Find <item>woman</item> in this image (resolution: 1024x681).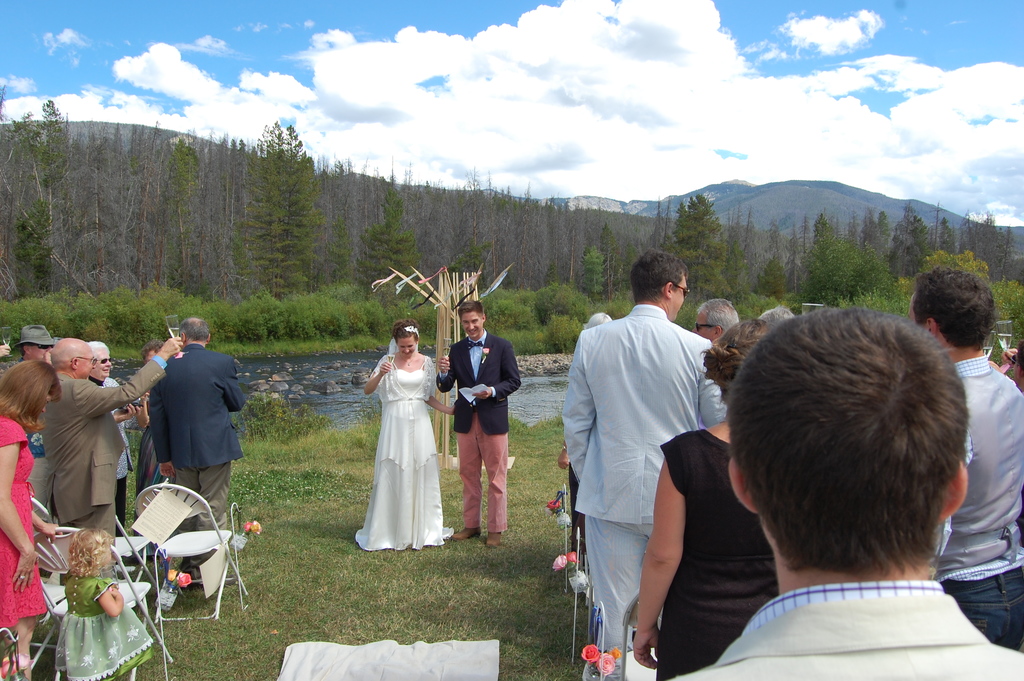
0, 358, 62, 680.
